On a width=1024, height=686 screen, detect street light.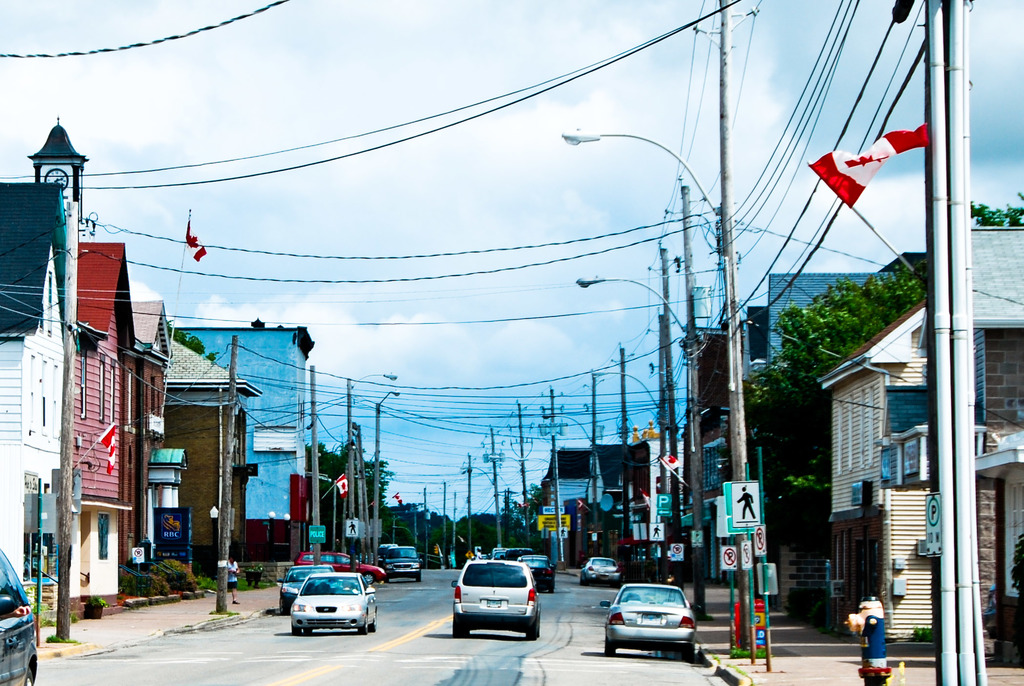
(left=343, top=367, right=406, bottom=559).
